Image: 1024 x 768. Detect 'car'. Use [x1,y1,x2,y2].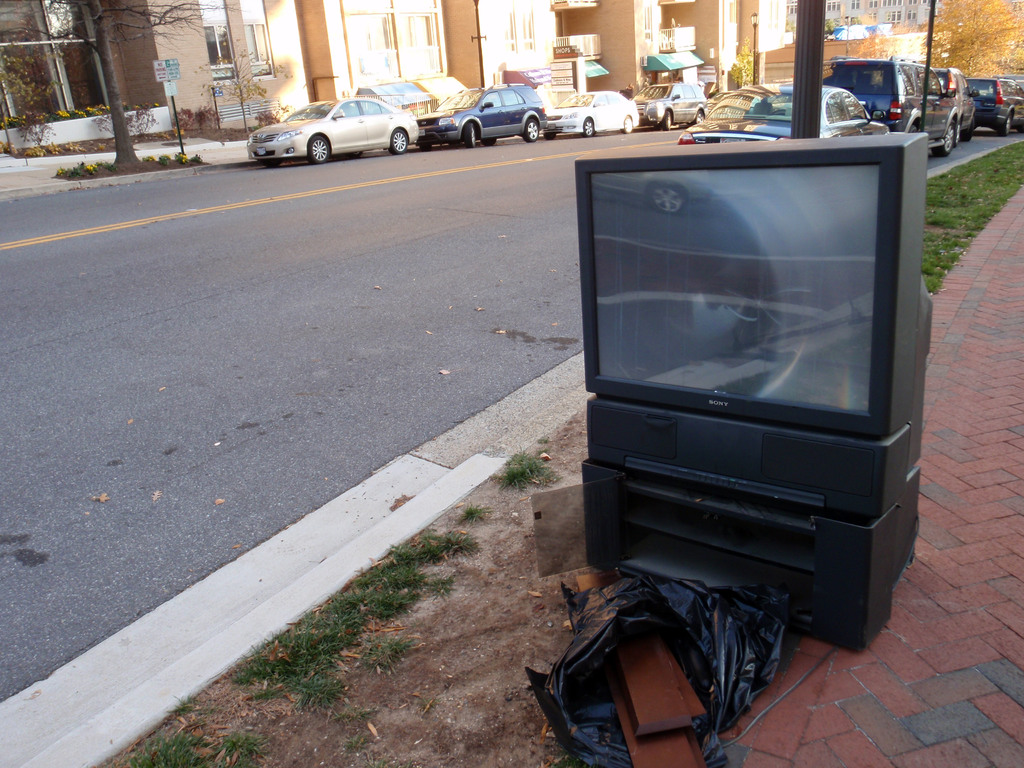
[998,72,1023,91].
